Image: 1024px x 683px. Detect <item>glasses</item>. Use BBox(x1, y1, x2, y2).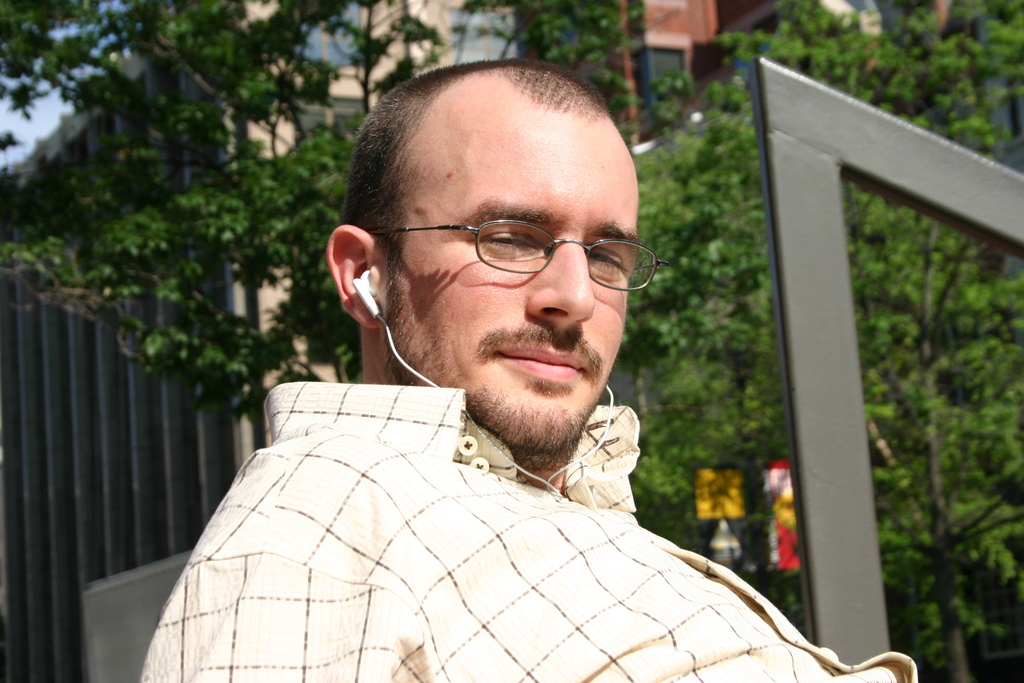
BBox(357, 212, 639, 301).
